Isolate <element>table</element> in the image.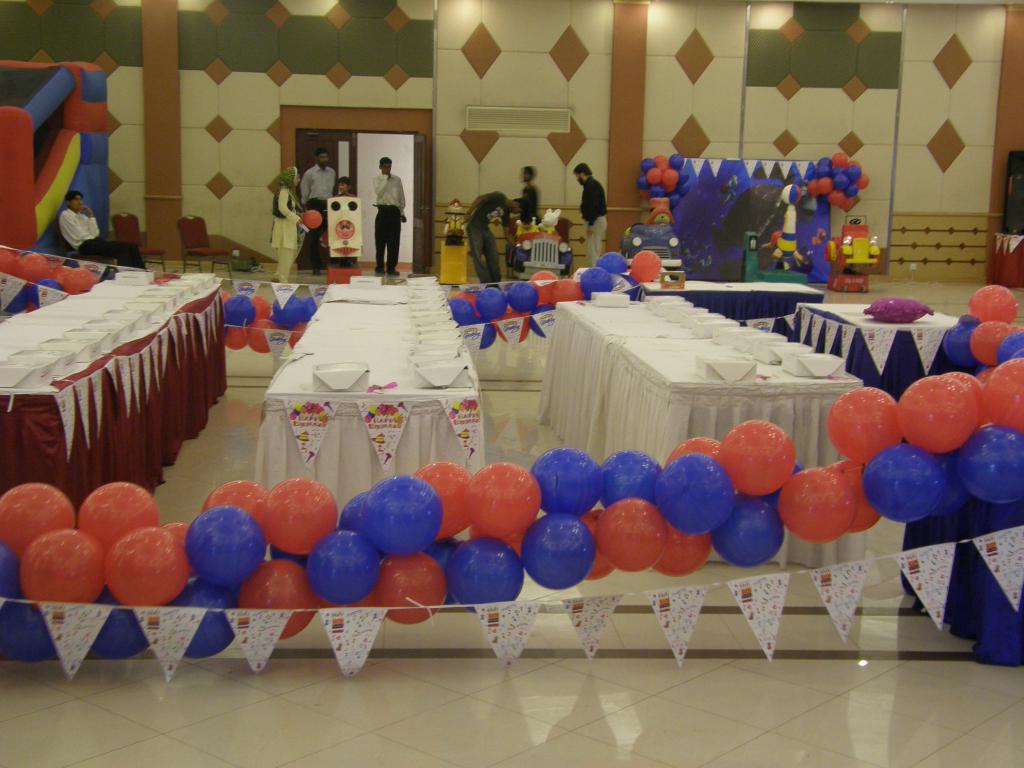
Isolated region: select_region(792, 305, 977, 395).
